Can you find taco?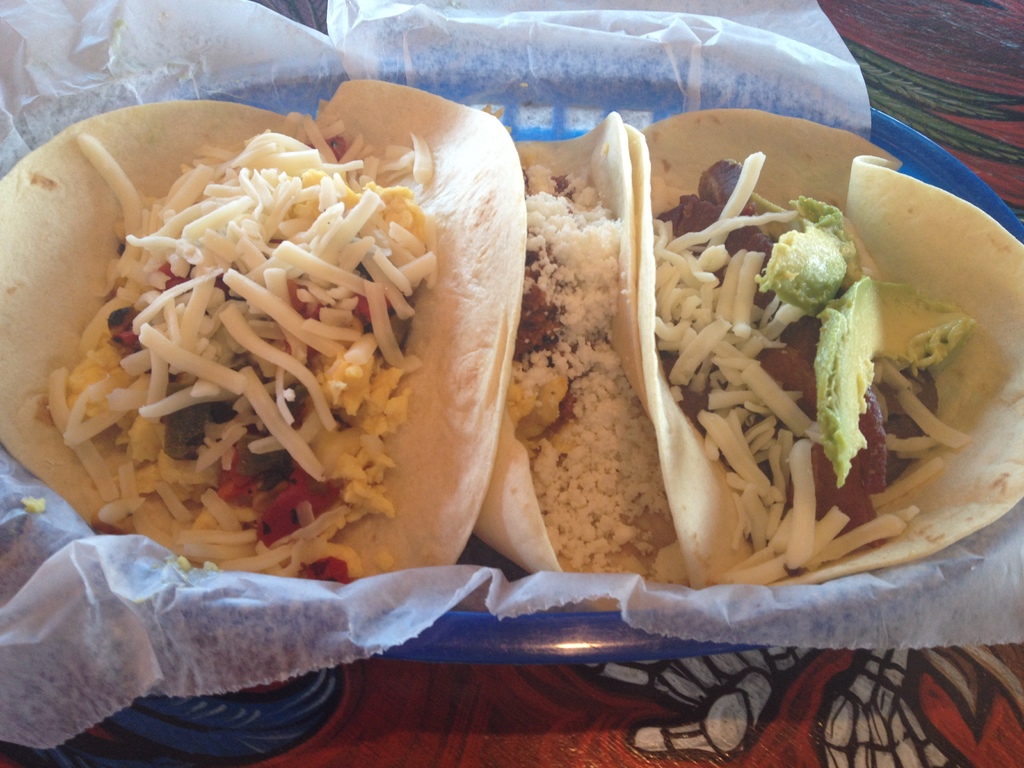
Yes, bounding box: x1=621, y1=115, x2=1023, y2=590.
